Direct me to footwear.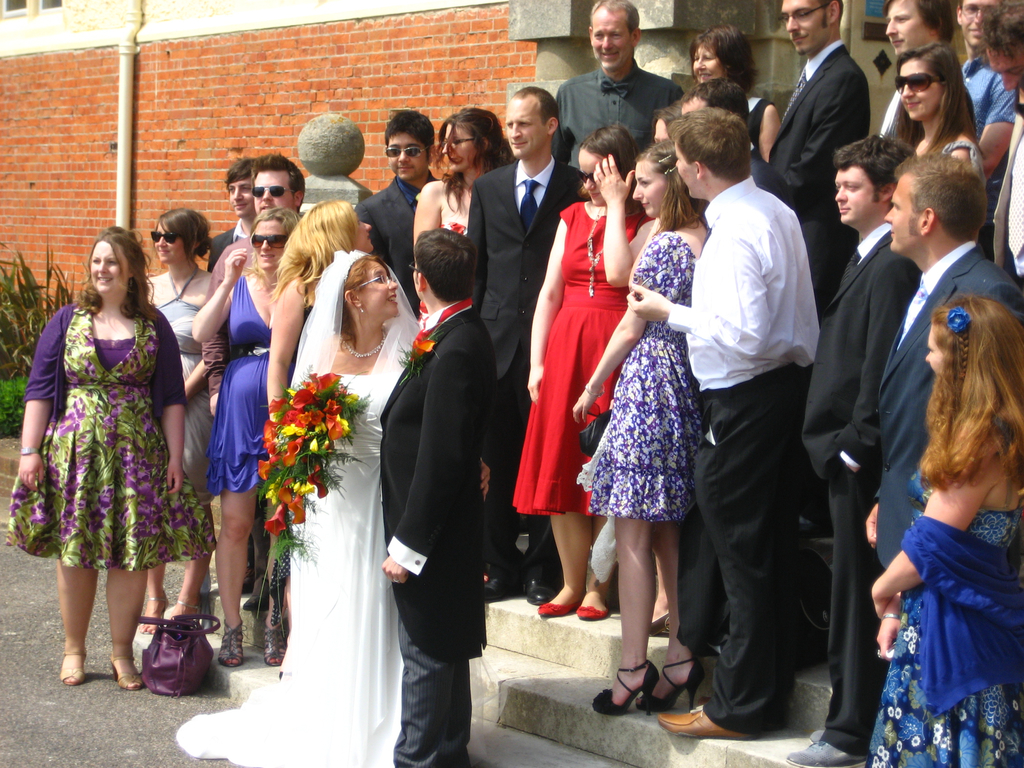
Direction: BBox(137, 591, 164, 638).
